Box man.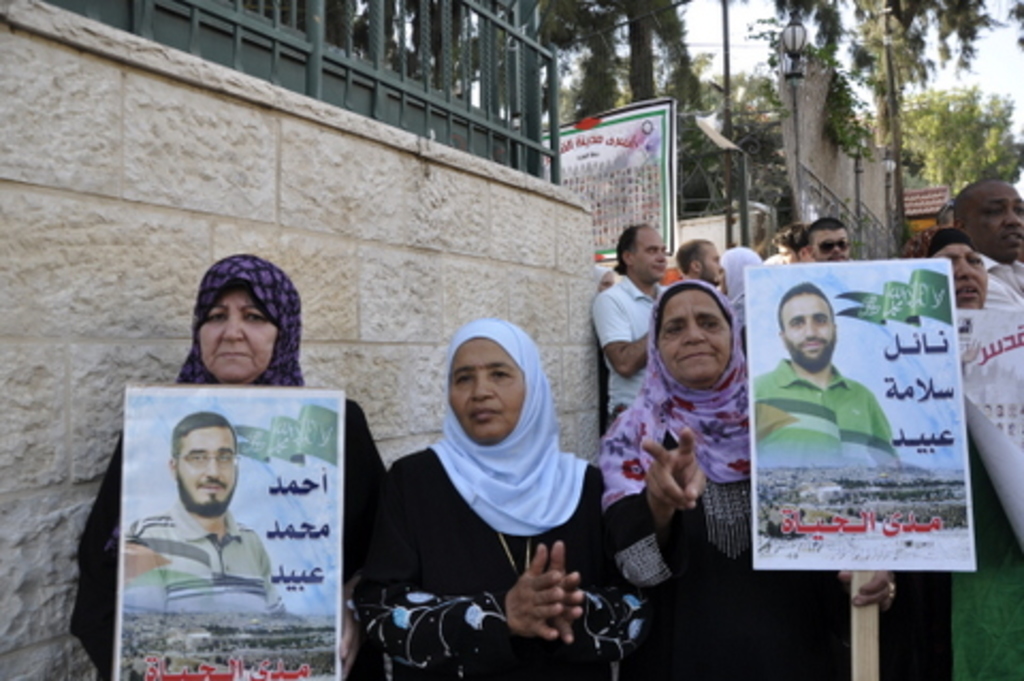
select_region(593, 222, 668, 427).
